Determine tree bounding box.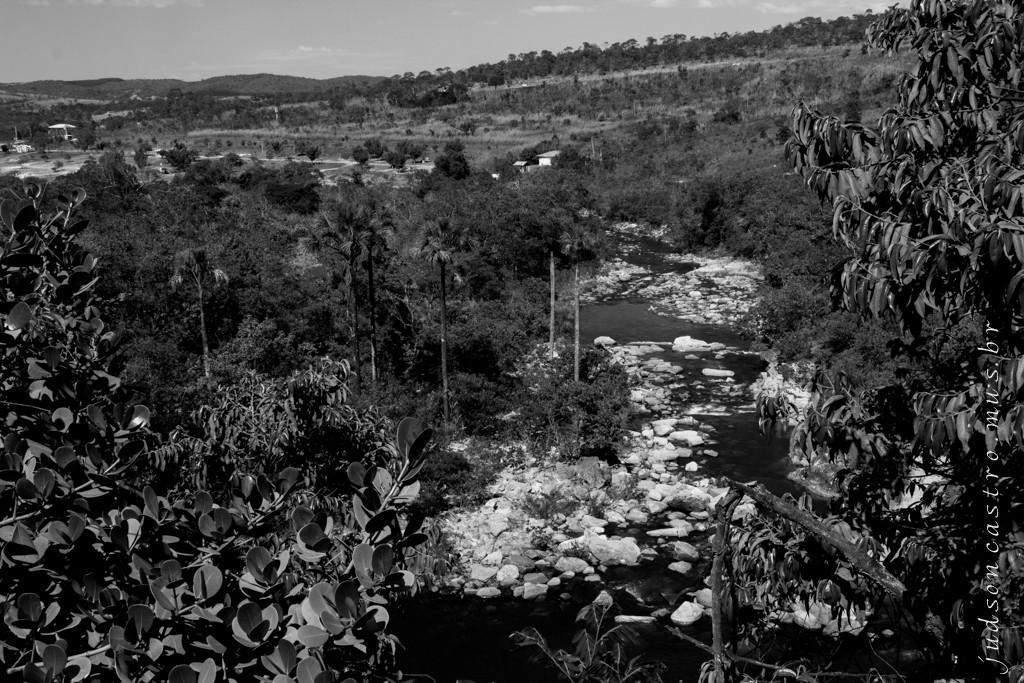
Determined: {"x1": 538, "y1": 206, "x2": 577, "y2": 346}.
